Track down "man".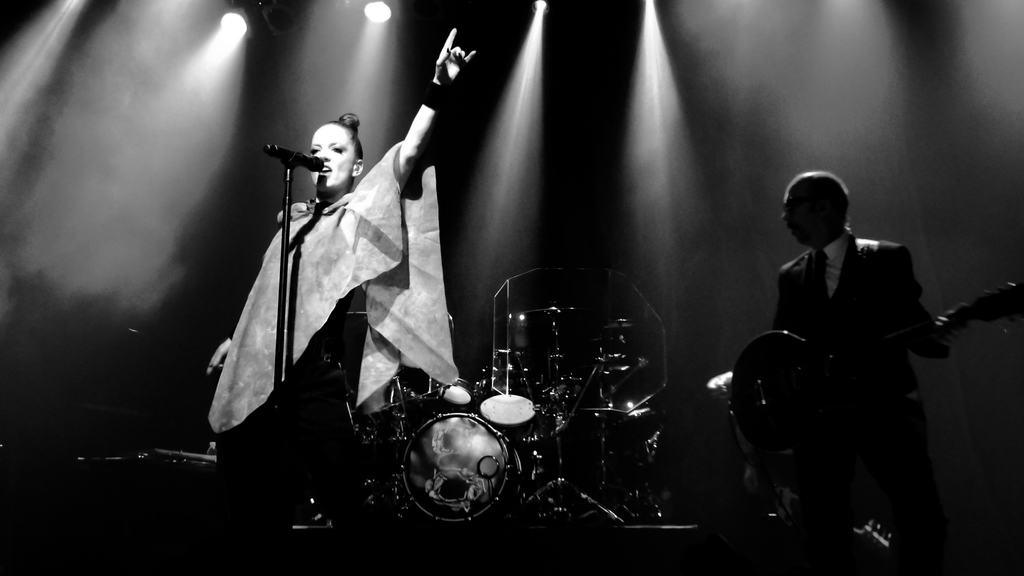
Tracked to (x1=729, y1=167, x2=972, y2=568).
